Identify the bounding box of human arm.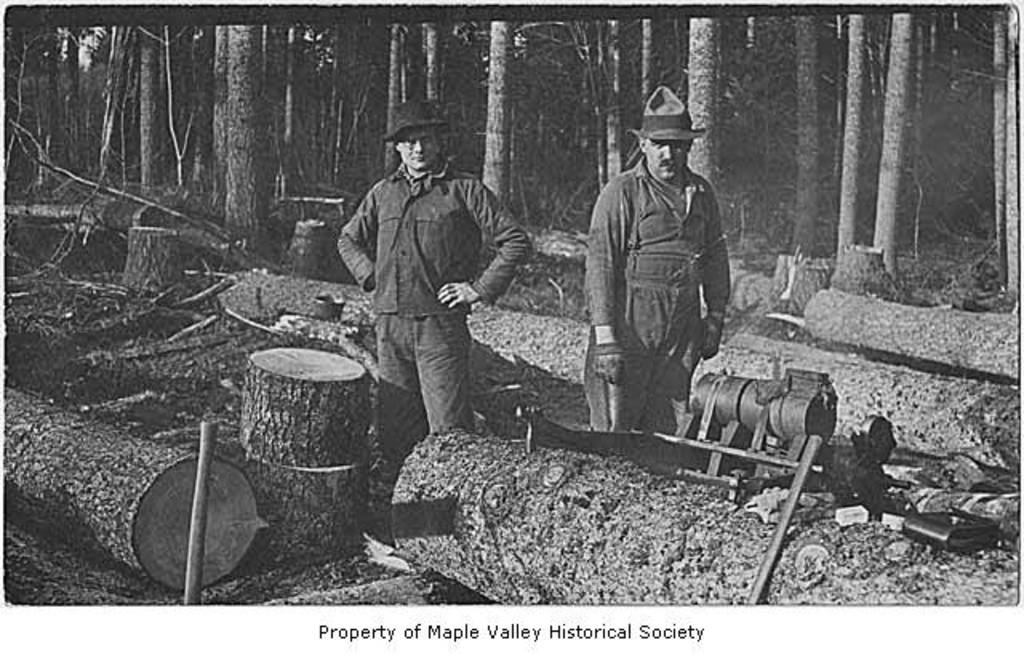
box(704, 181, 736, 360).
